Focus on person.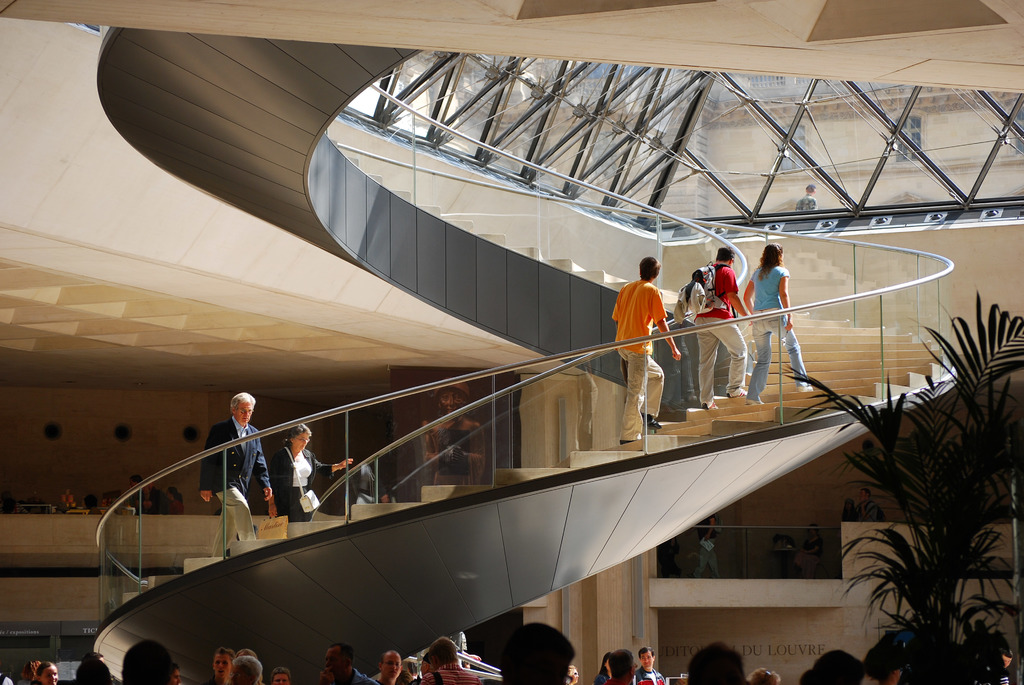
Focused at bbox(692, 248, 753, 410).
